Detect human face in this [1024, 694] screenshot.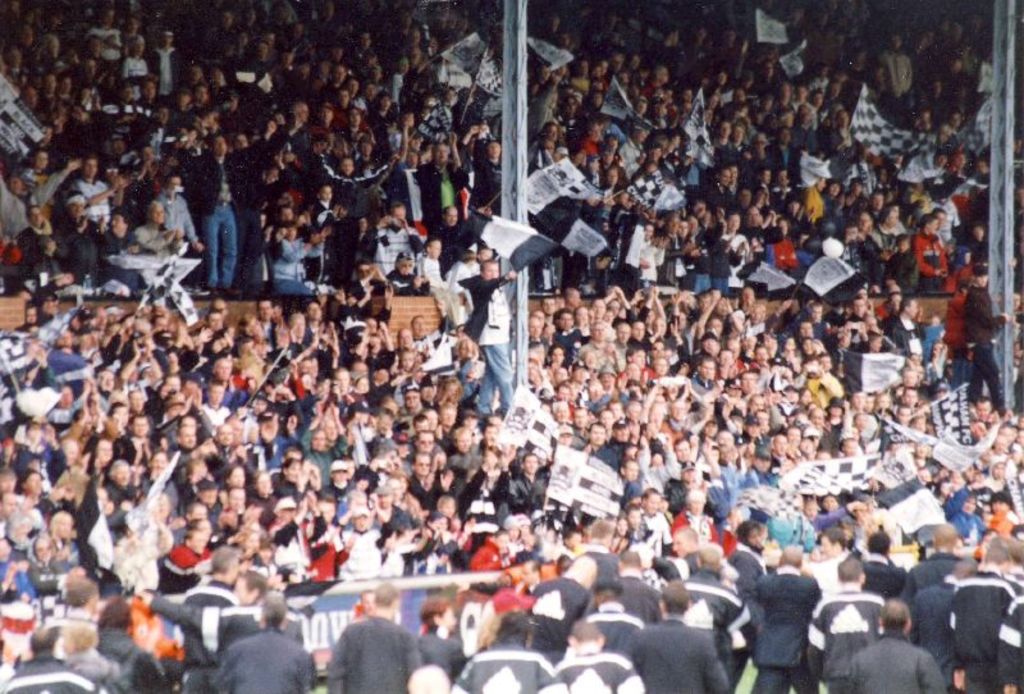
Detection: x1=742 y1=287 x2=751 y2=305.
